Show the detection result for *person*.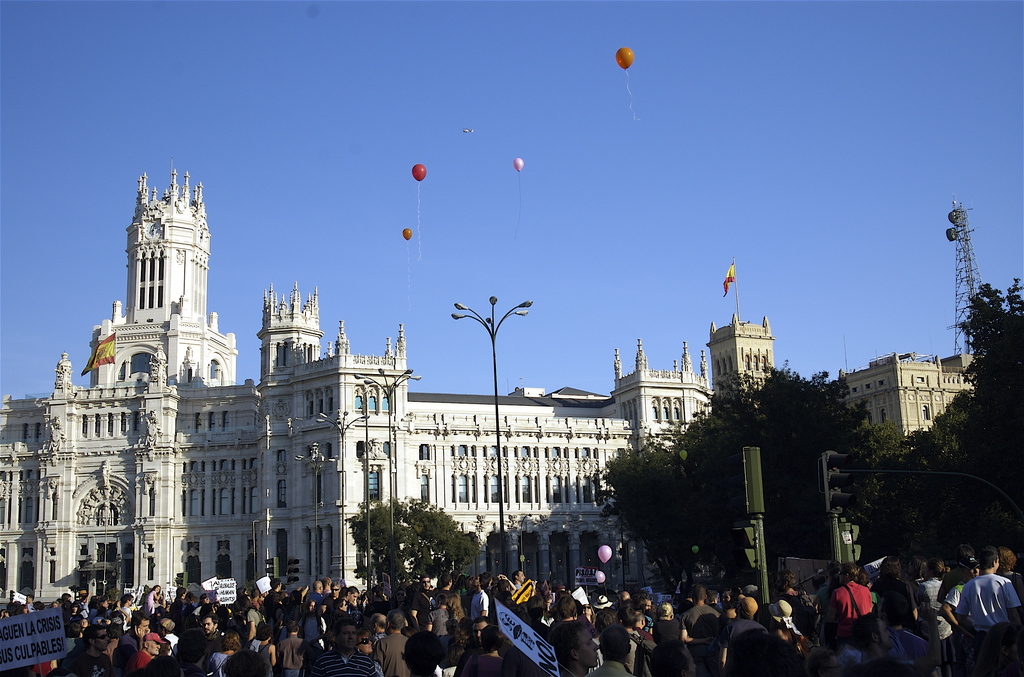
512 569 525 591.
